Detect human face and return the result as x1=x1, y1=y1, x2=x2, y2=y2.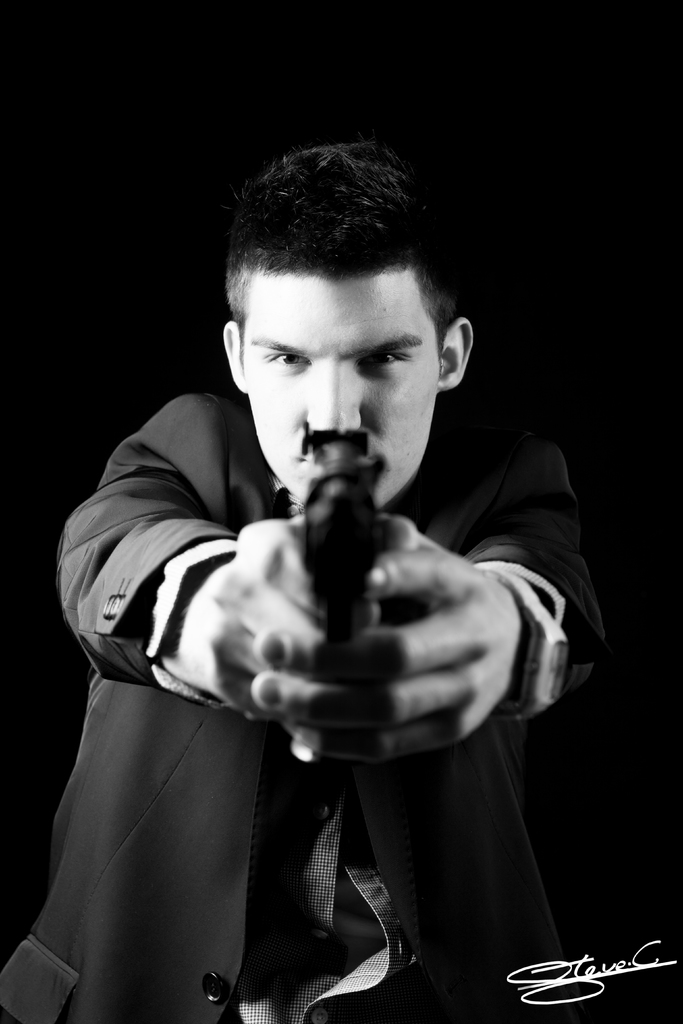
x1=243, y1=273, x2=437, y2=511.
